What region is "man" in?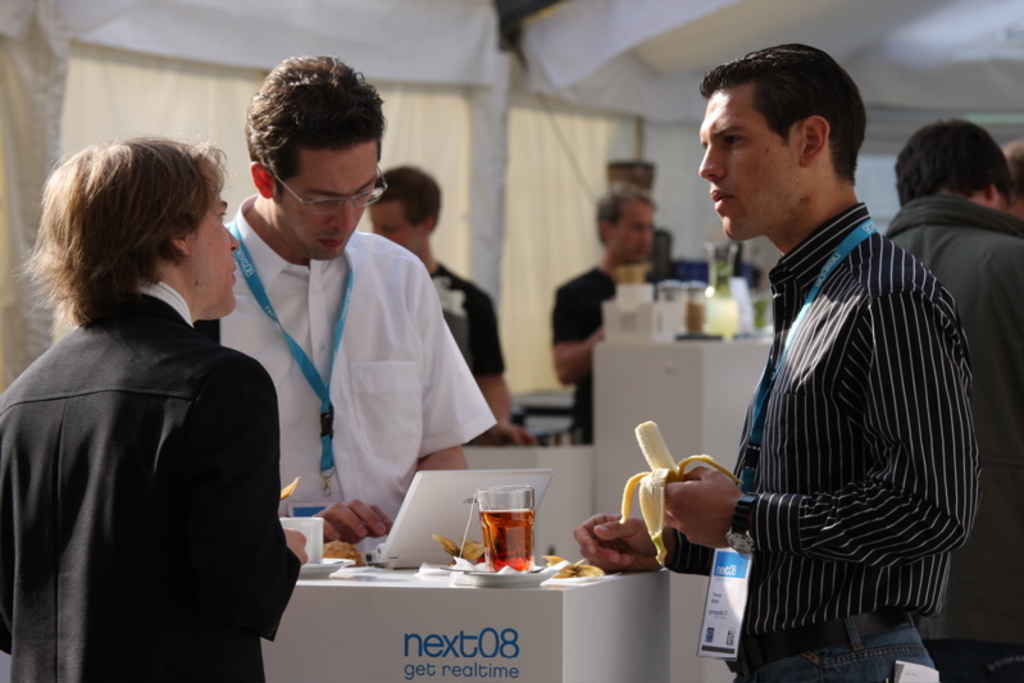
<region>666, 38, 993, 675</region>.
